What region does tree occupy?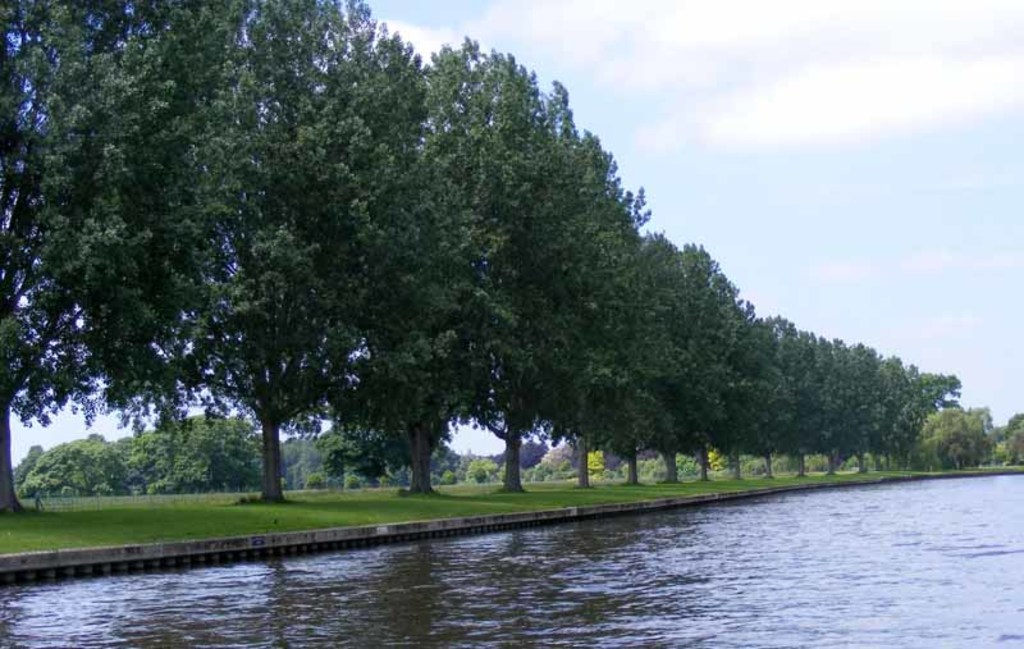
<region>168, 0, 426, 512</region>.
